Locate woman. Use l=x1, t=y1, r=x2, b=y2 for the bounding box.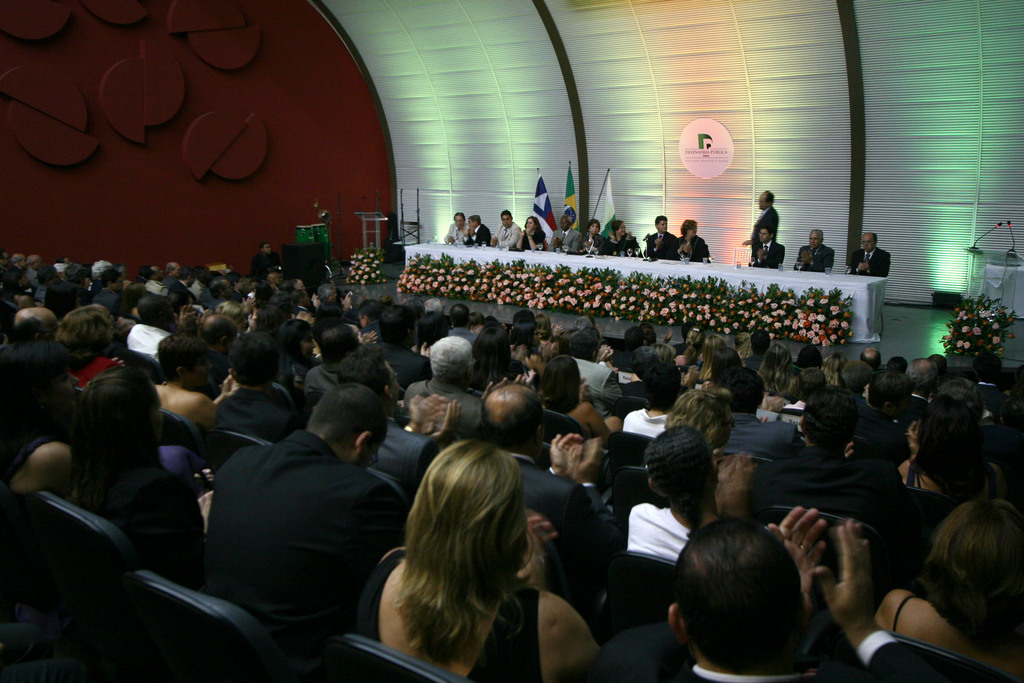
l=580, t=217, r=604, b=255.
